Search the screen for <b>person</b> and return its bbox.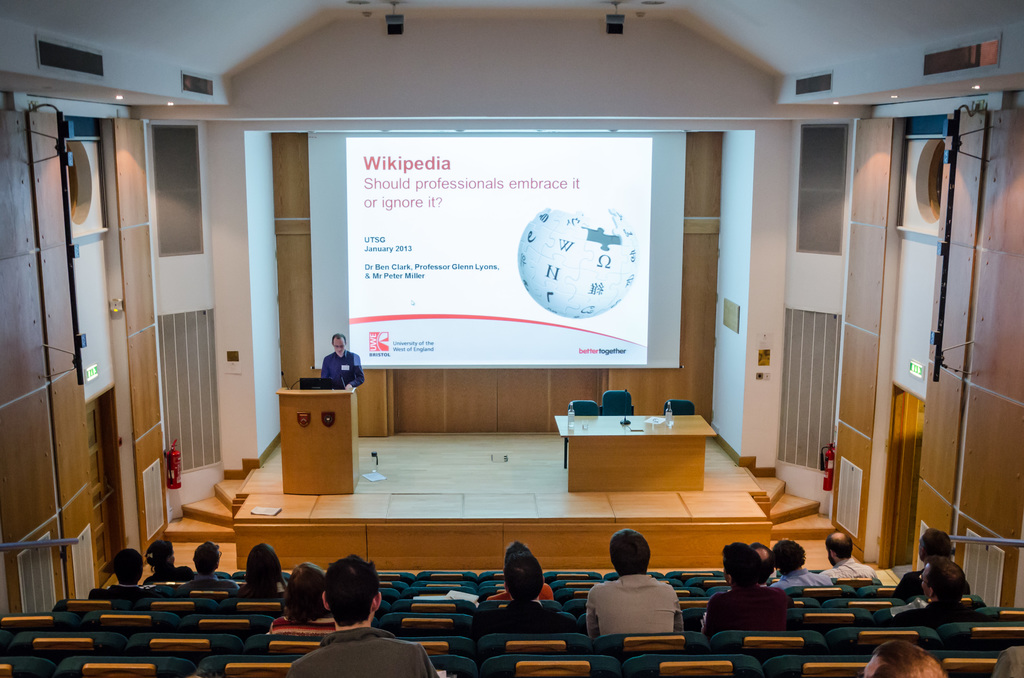
Found: left=896, top=558, right=997, bottom=629.
